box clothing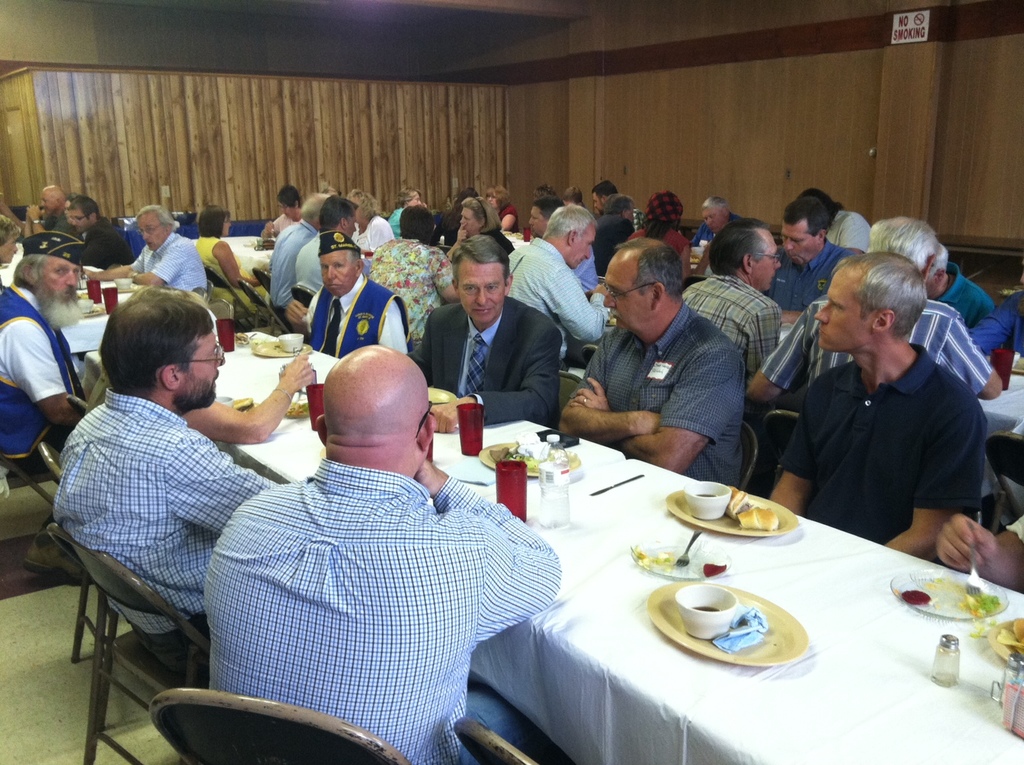
BBox(775, 340, 970, 565)
